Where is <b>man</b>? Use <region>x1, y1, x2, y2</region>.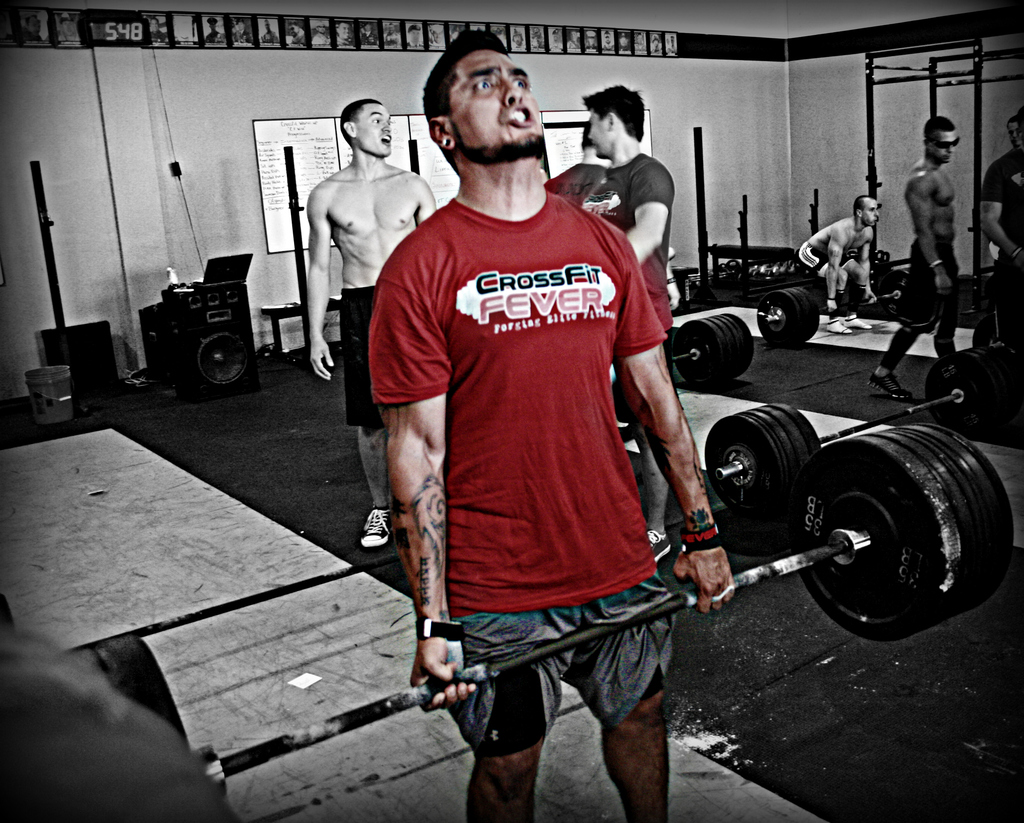
<region>578, 80, 675, 558</region>.
